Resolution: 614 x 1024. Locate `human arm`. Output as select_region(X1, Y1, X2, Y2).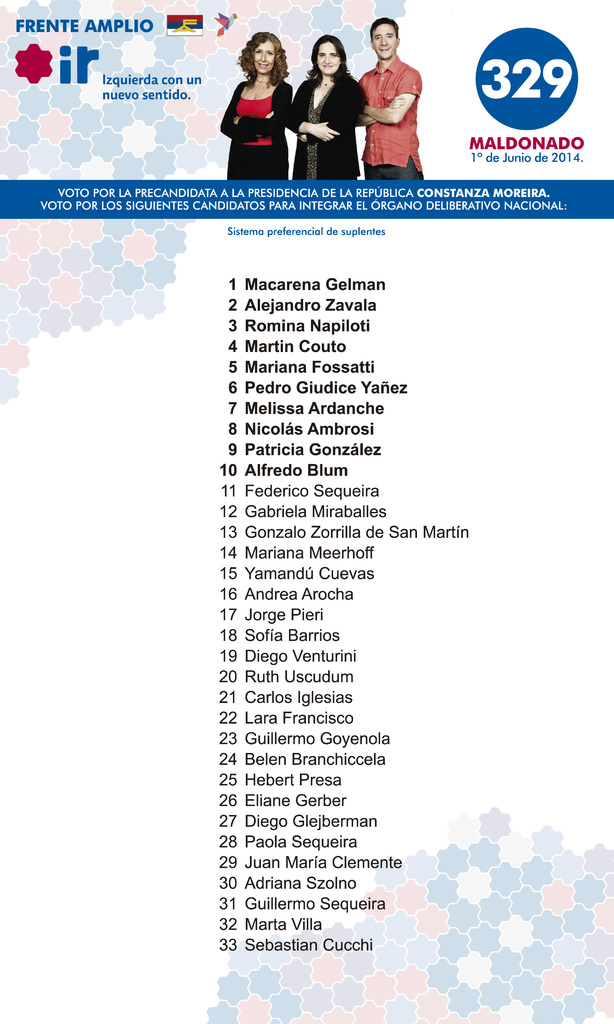
select_region(286, 79, 341, 140).
